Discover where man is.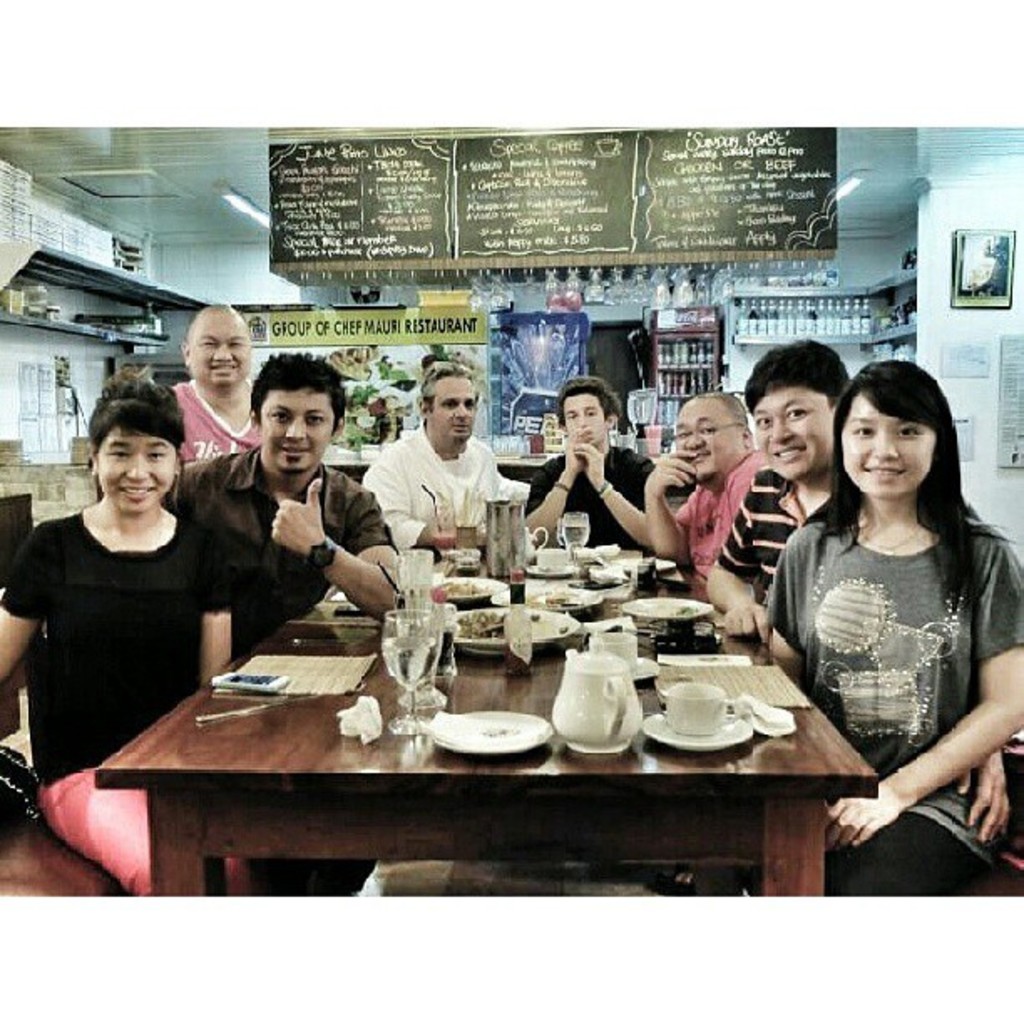
Discovered at Rect(164, 303, 261, 467).
